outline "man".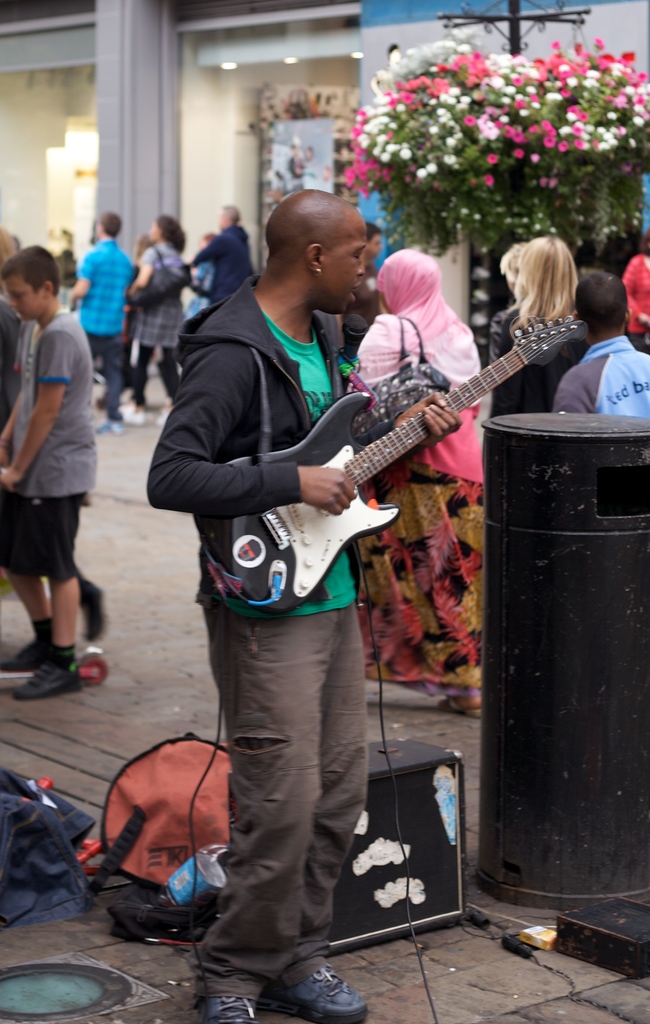
Outline: rect(63, 212, 135, 428).
